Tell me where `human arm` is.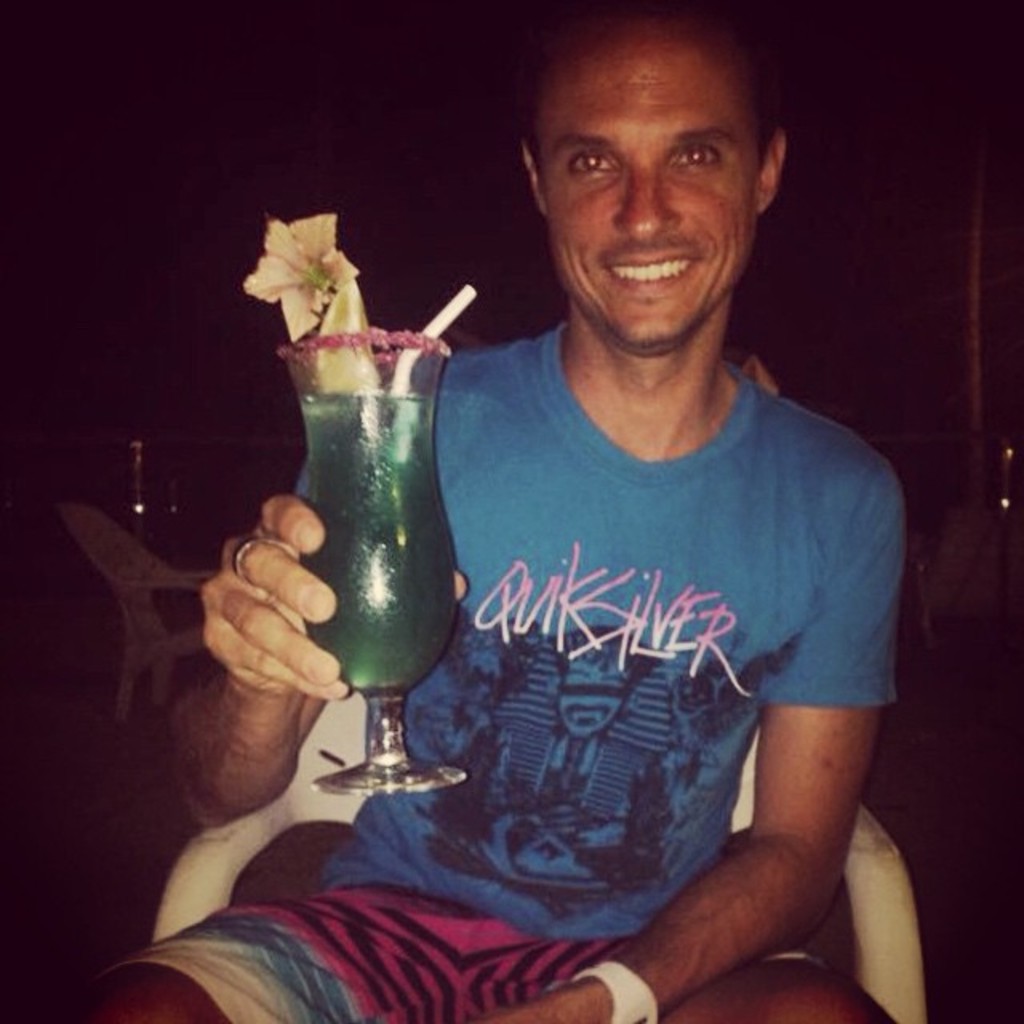
`human arm` is at 174 482 363 842.
